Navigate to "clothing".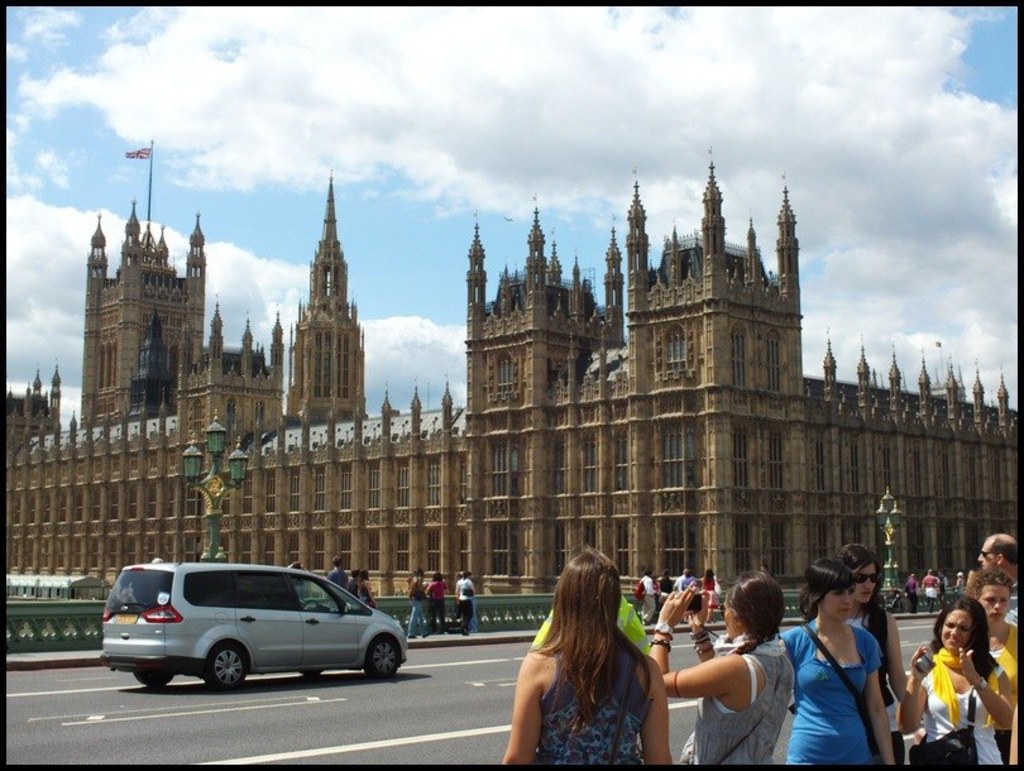
Navigation target: (left=357, top=585, right=373, bottom=607).
